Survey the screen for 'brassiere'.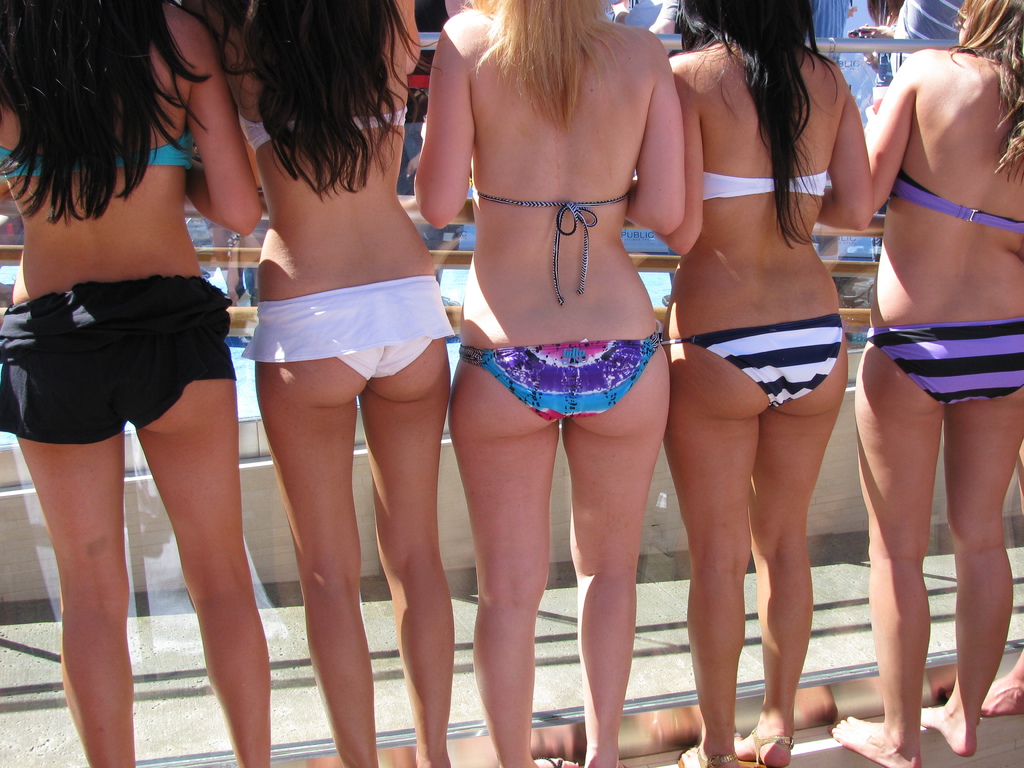
Survey found: 703:171:826:200.
